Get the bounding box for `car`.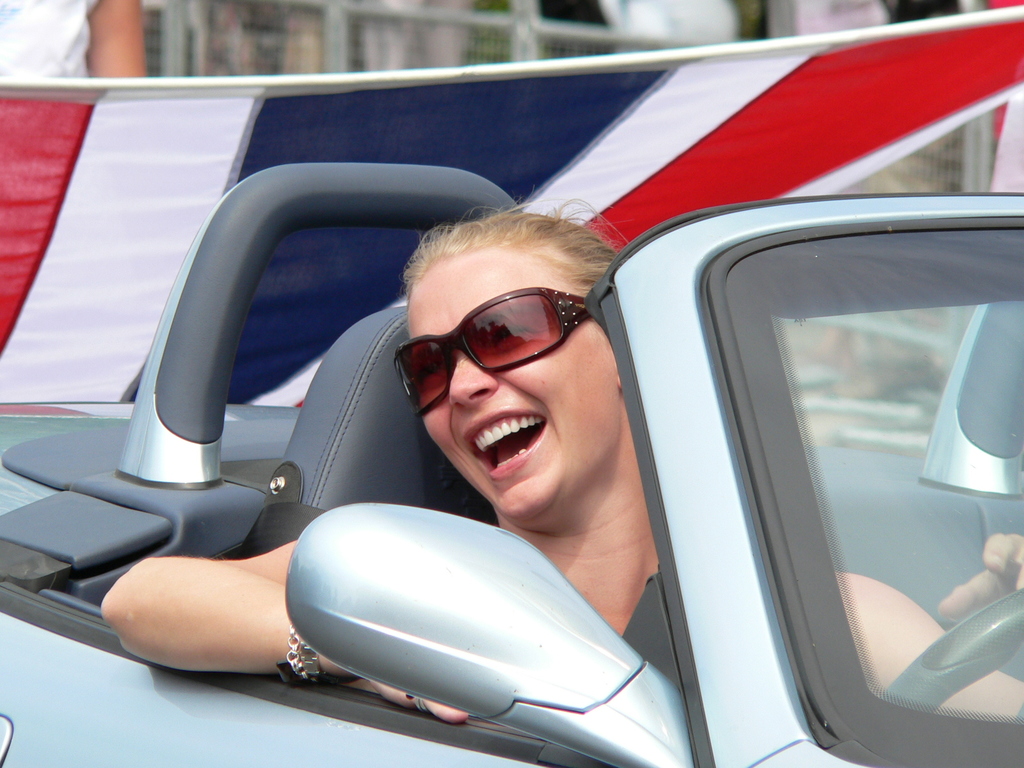
x1=74, y1=78, x2=1021, y2=767.
